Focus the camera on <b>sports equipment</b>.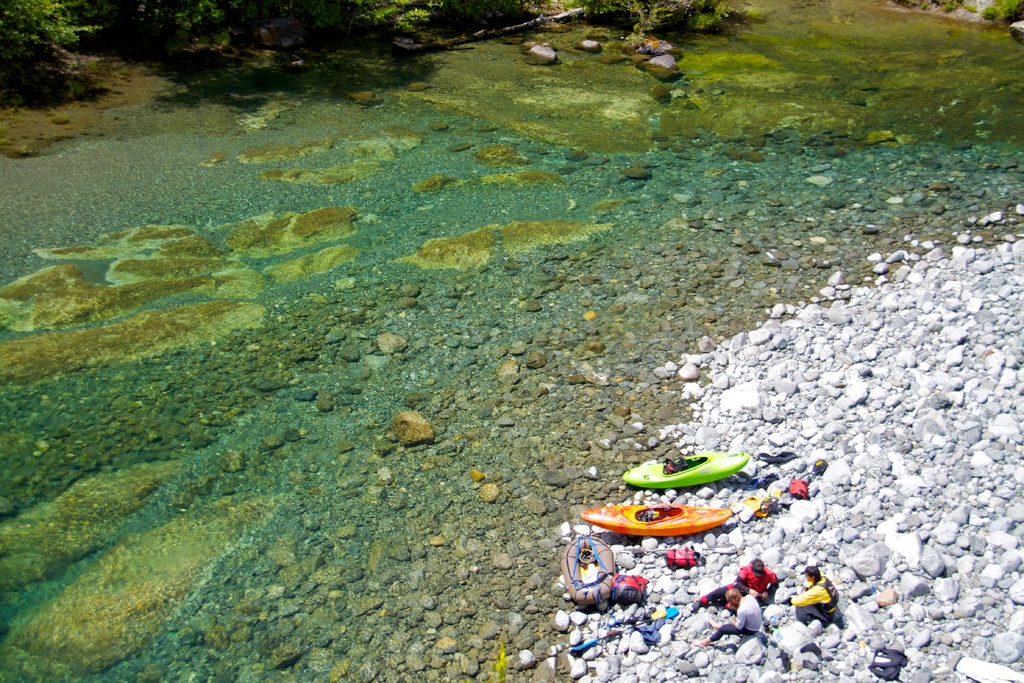
Focus region: bbox=(622, 547, 737, 559).
